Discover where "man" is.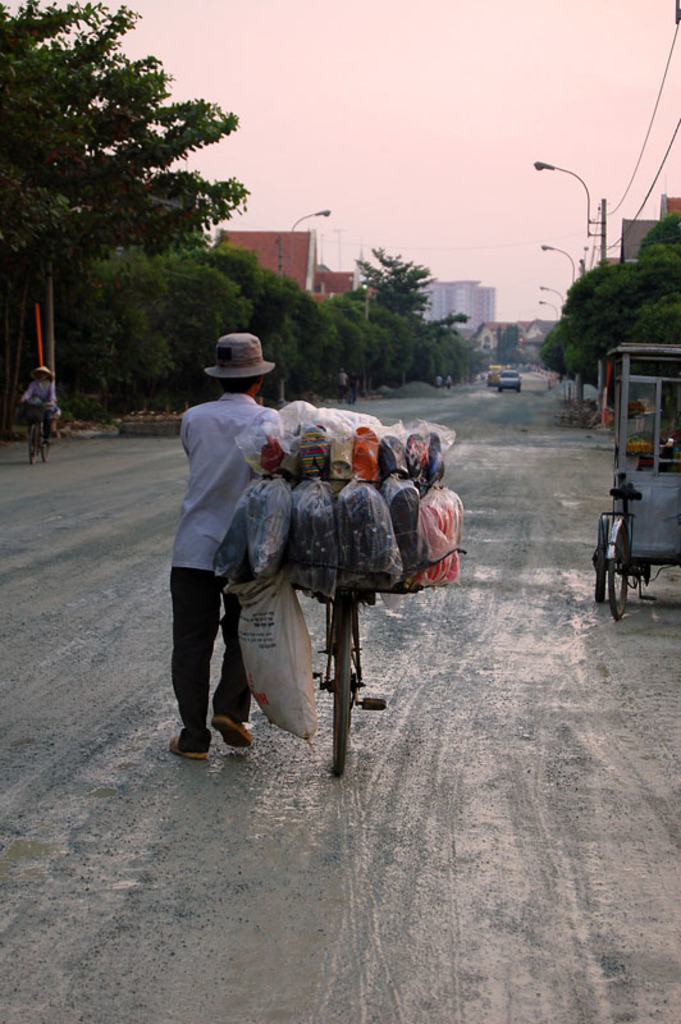
Discovered at <box>163,328,291,782</box>.
